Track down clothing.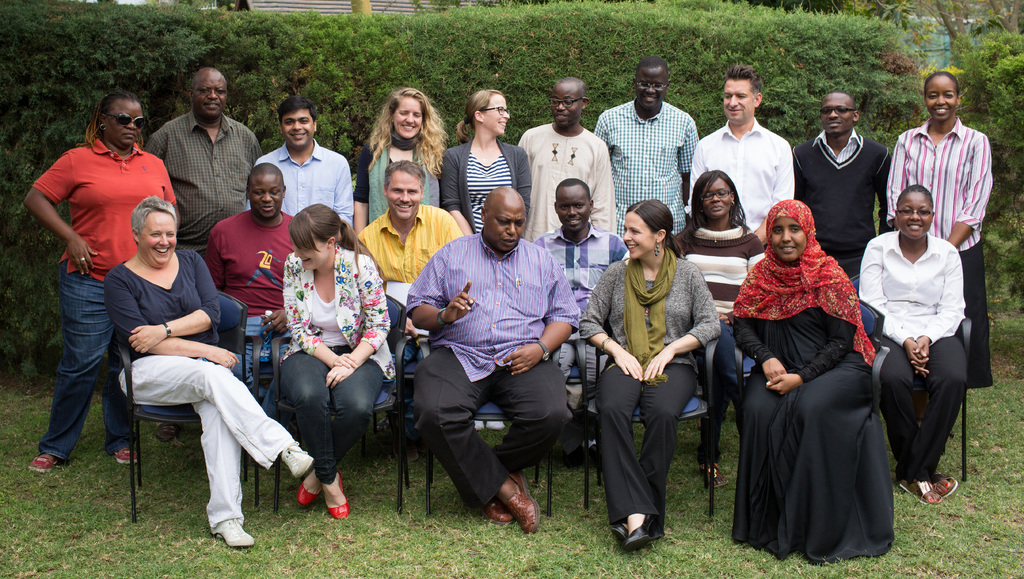
Tracked to detection(142, 110, 261, 266).
